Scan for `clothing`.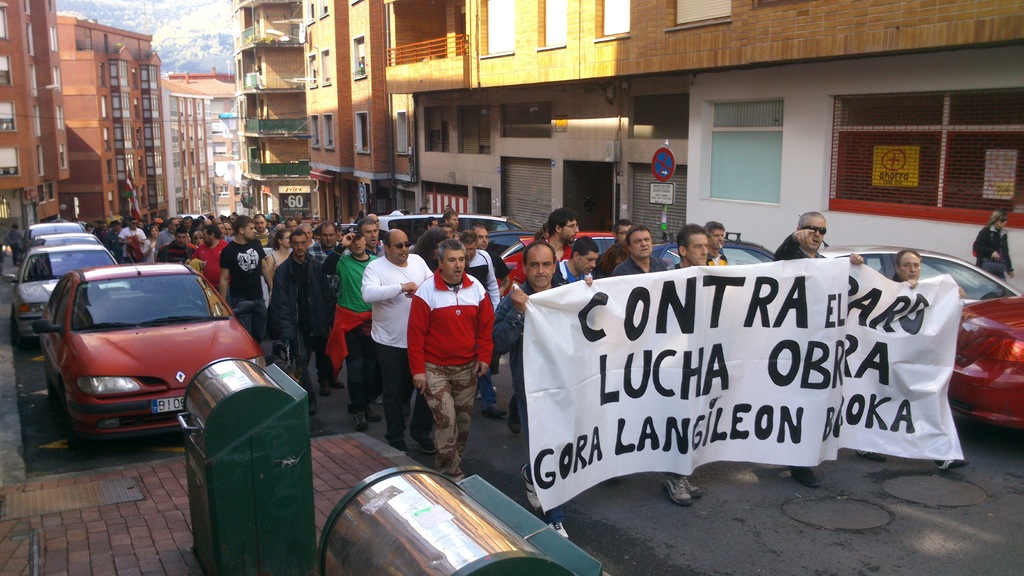
Scan result: 156 241 200 267.
